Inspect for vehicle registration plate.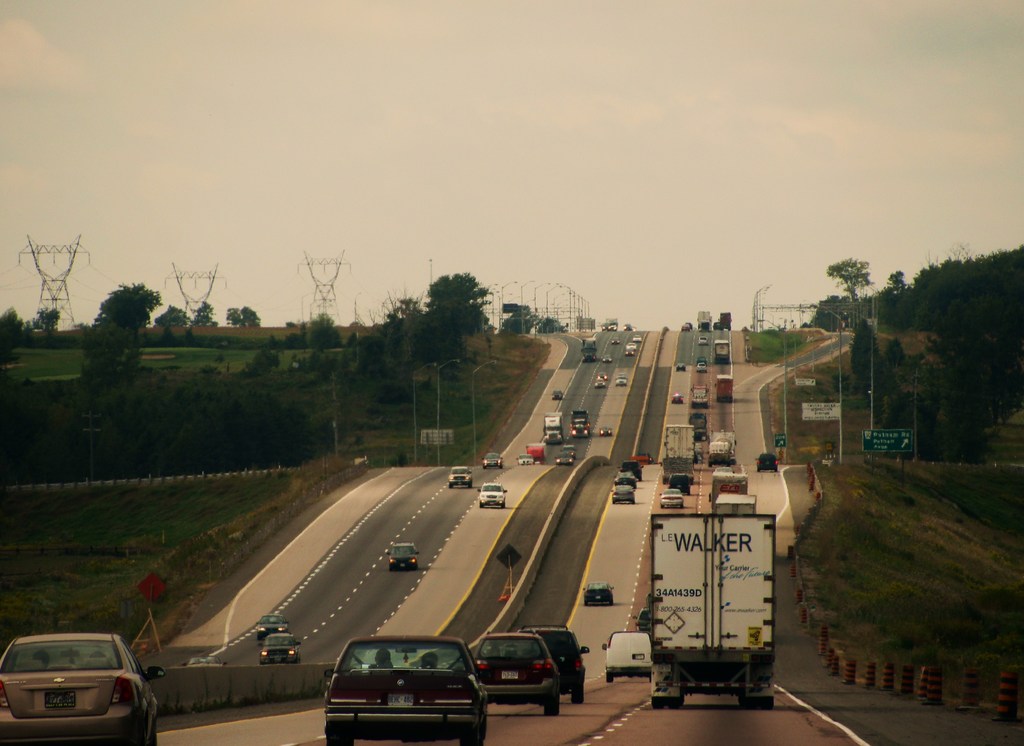
Inspection: 387/694/412/706.
